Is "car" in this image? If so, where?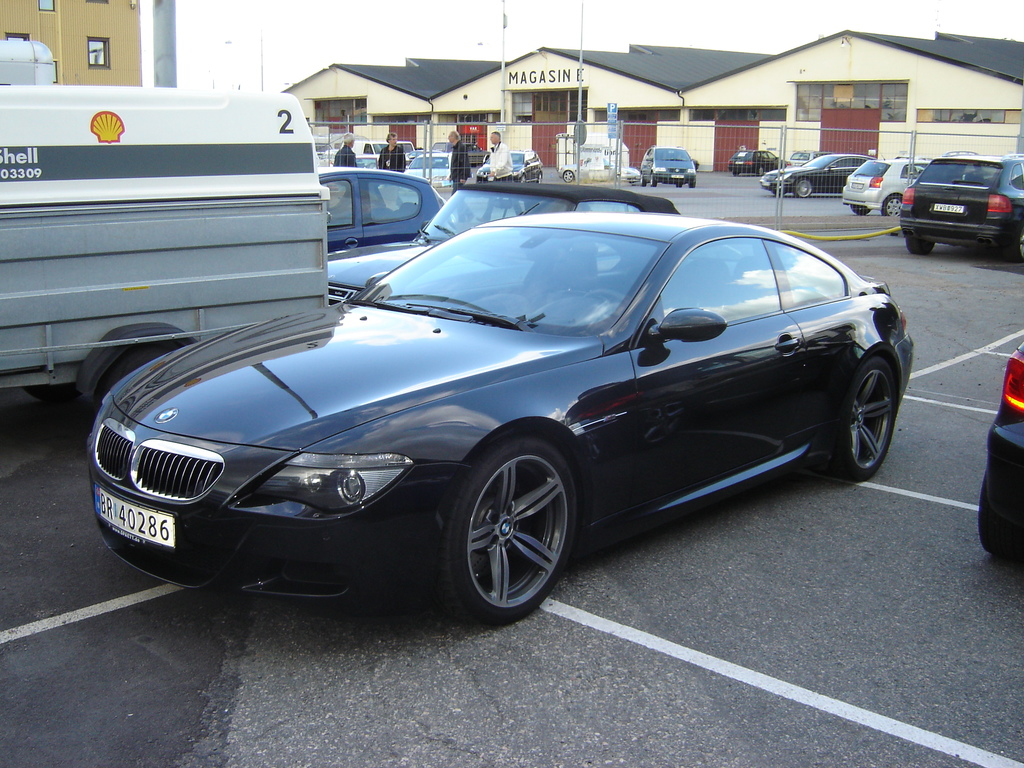
Yes, at region(727, 149, 785, 178).
